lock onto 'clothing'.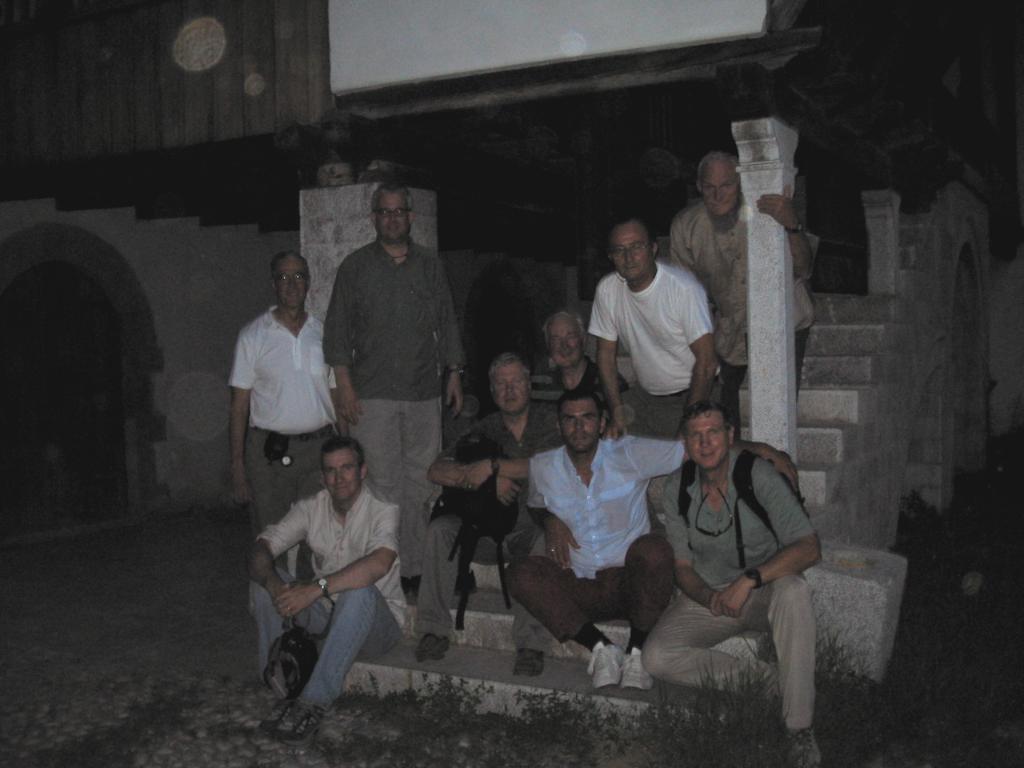
Locked: left=227, top=303, right=348, bottom=586.
